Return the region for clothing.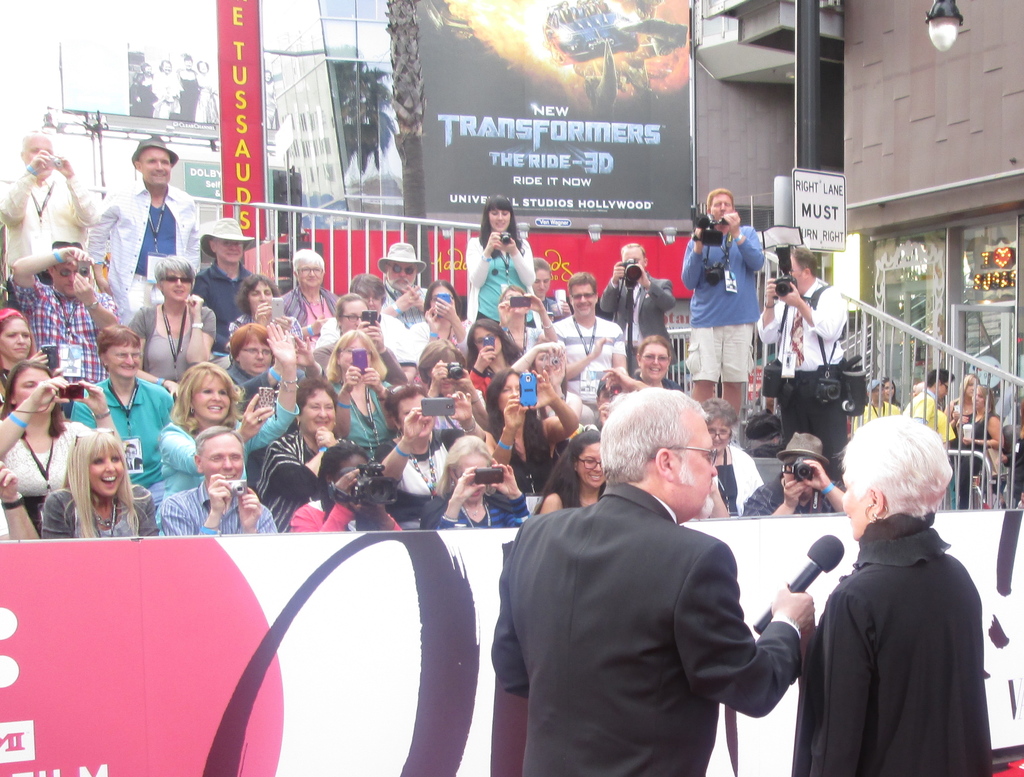
376 289 418 331.
